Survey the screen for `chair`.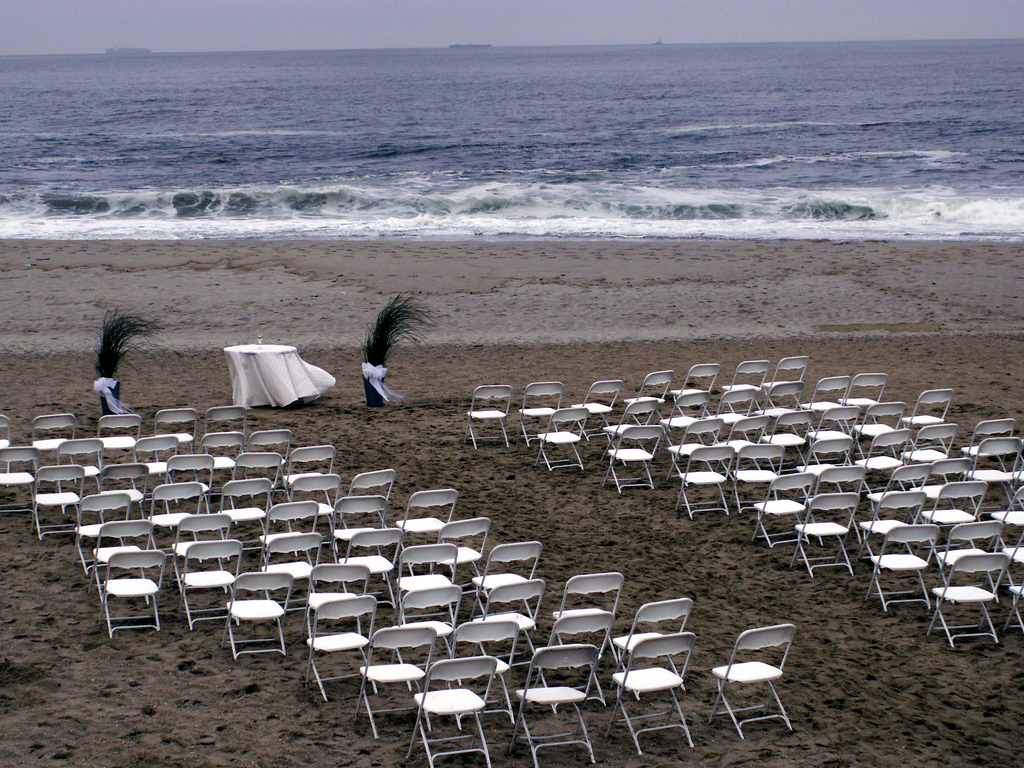
Survey found: region(865, 464, 938, 518).
